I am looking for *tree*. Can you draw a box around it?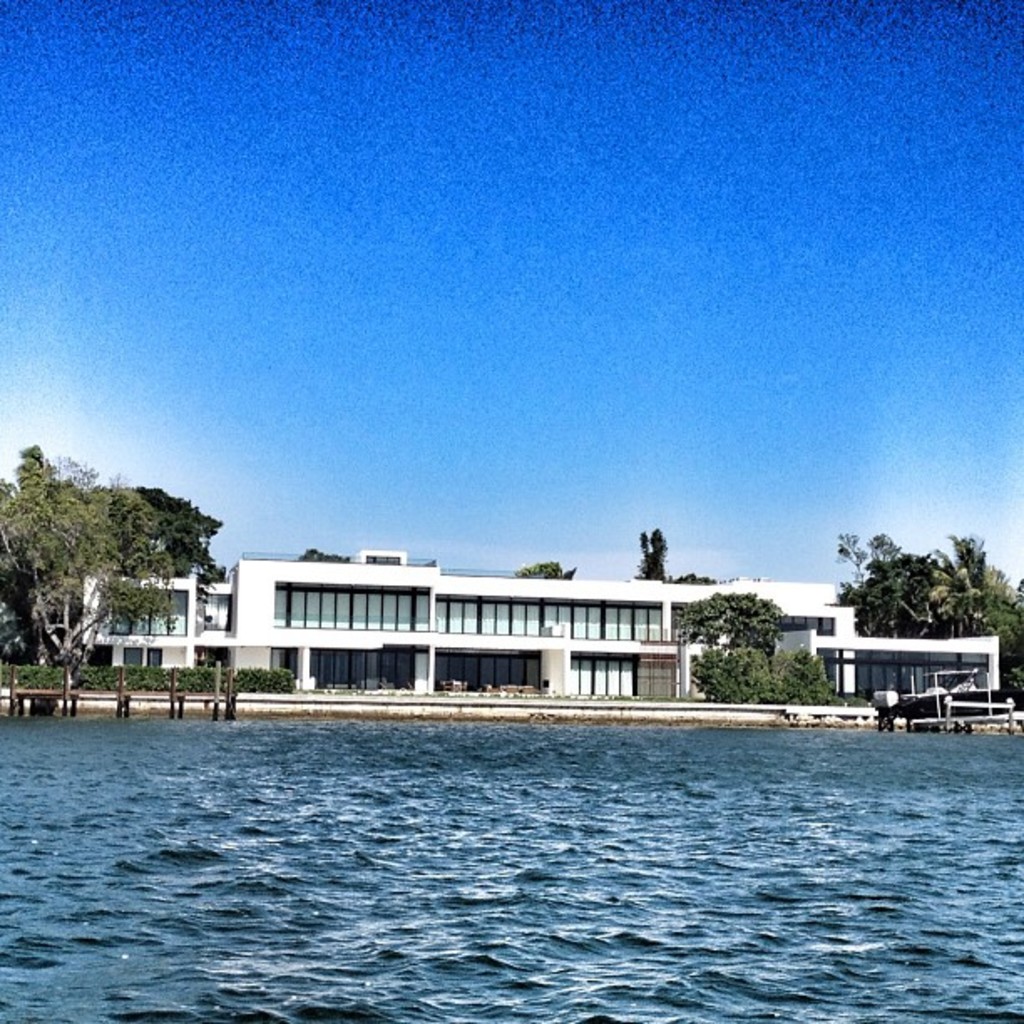
Sure, the bounding box is detection(857, 520, 992, 666).
